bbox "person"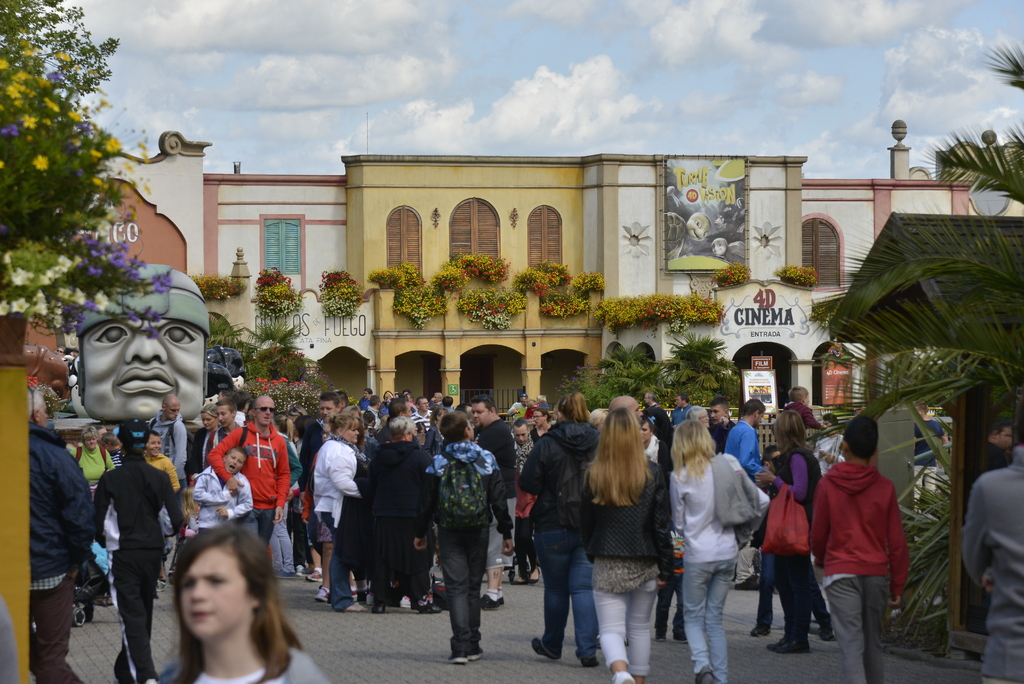
crop(724, 398, 778, 485)
